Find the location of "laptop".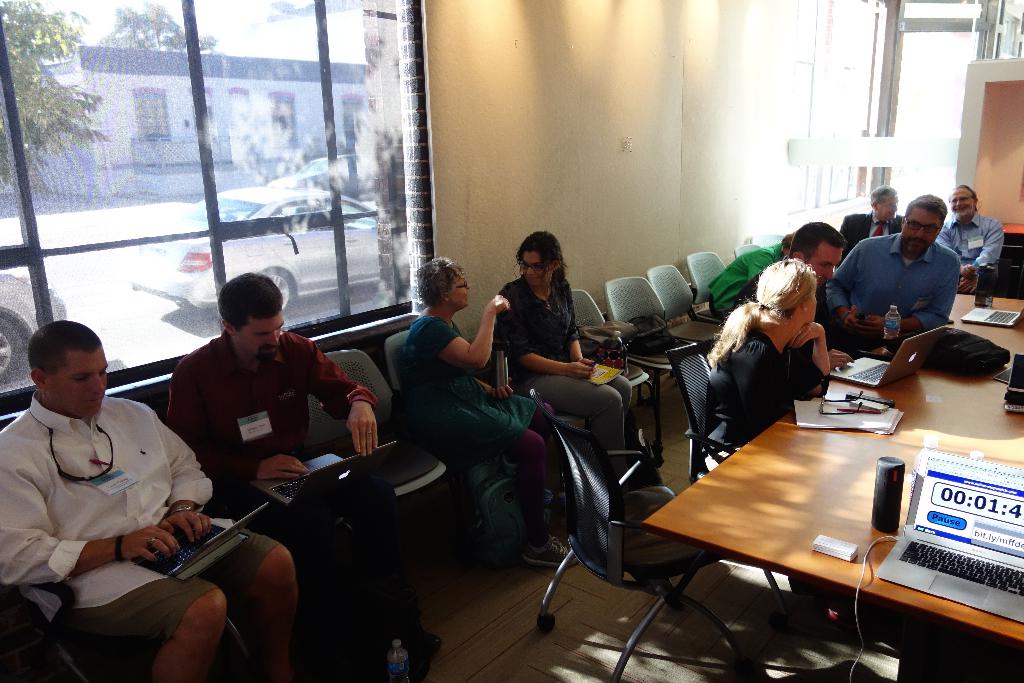
Location: [131,500,269,579].
